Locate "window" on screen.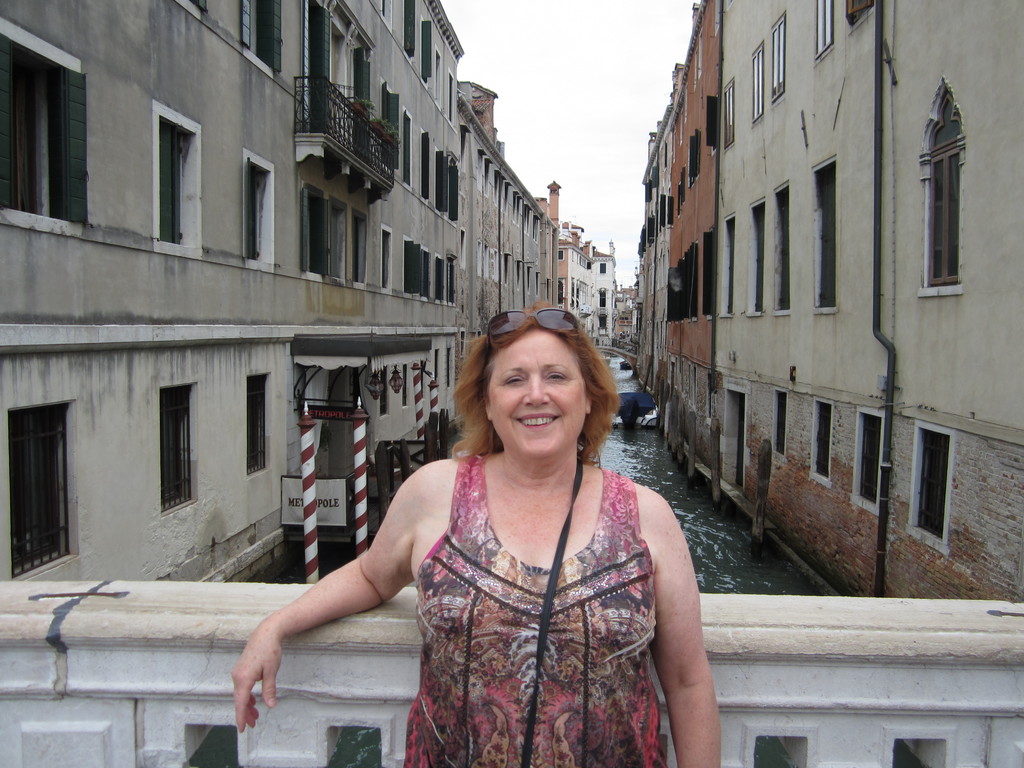
On screen at pyautogui.locateOnScreen(350, 211, 363, 284).
